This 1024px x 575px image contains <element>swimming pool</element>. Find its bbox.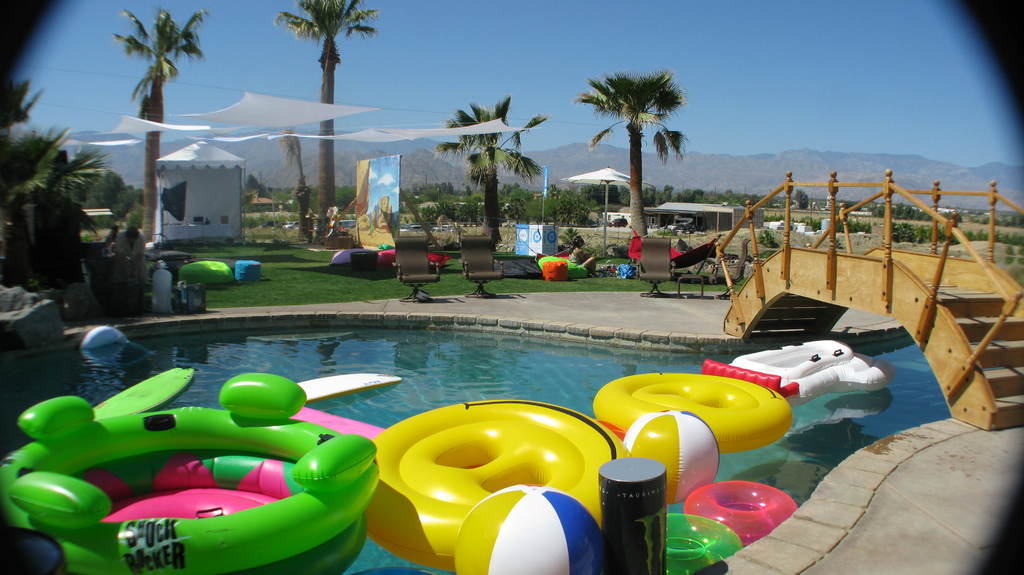
[x1=44, y1=275, x2=951, y2=547].
